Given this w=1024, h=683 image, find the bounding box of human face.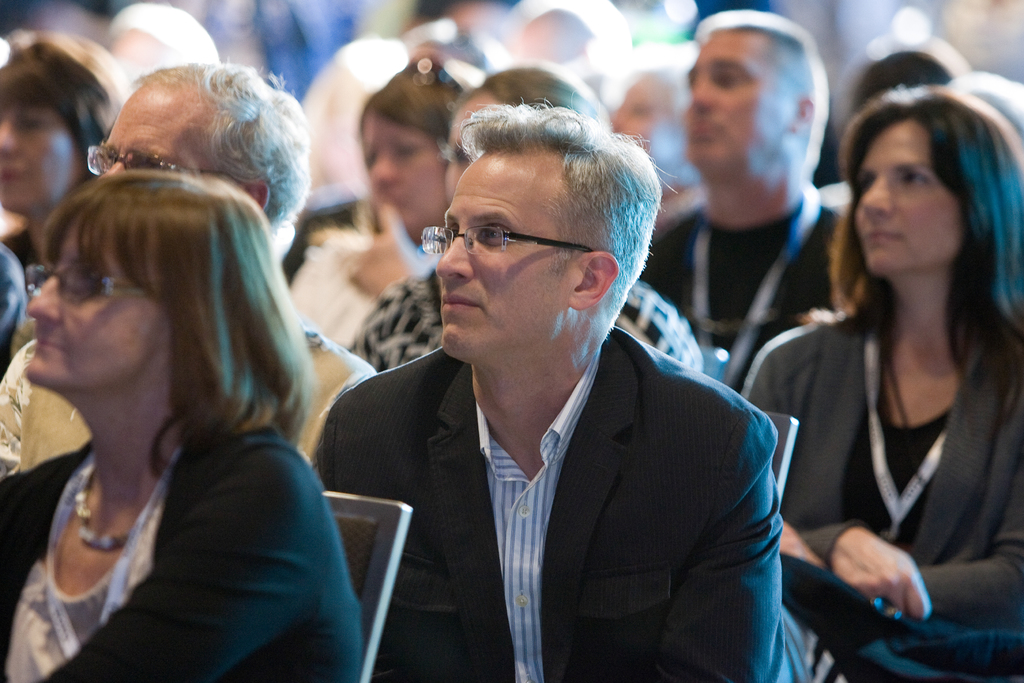
(24, 215, 162, 391).
